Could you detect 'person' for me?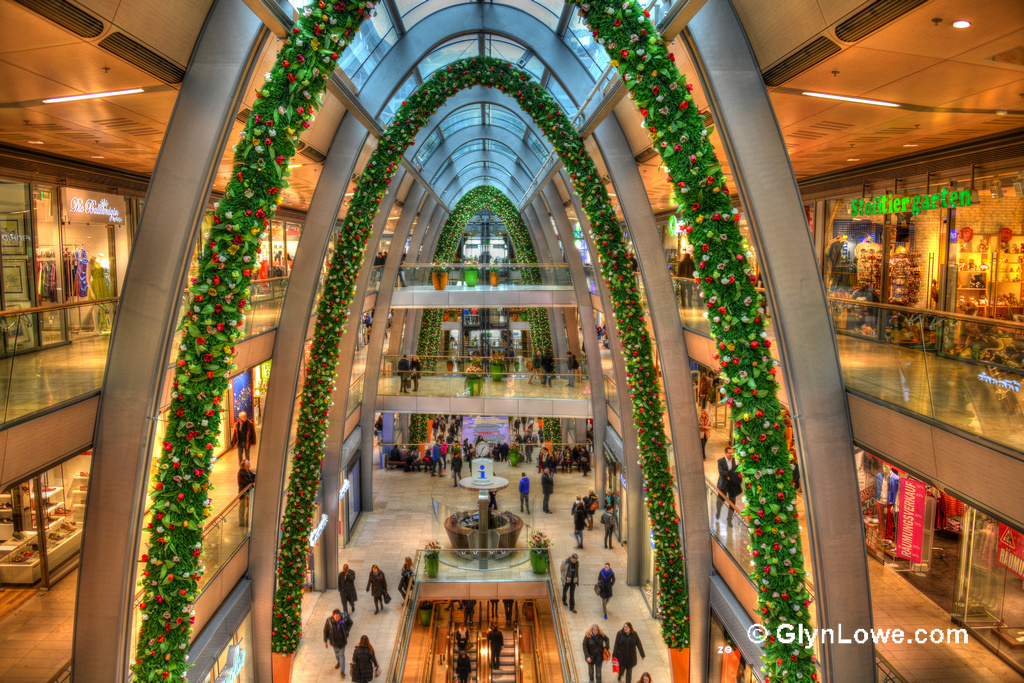
Detection result: left=699, top=408, right=707, bottom=452.
